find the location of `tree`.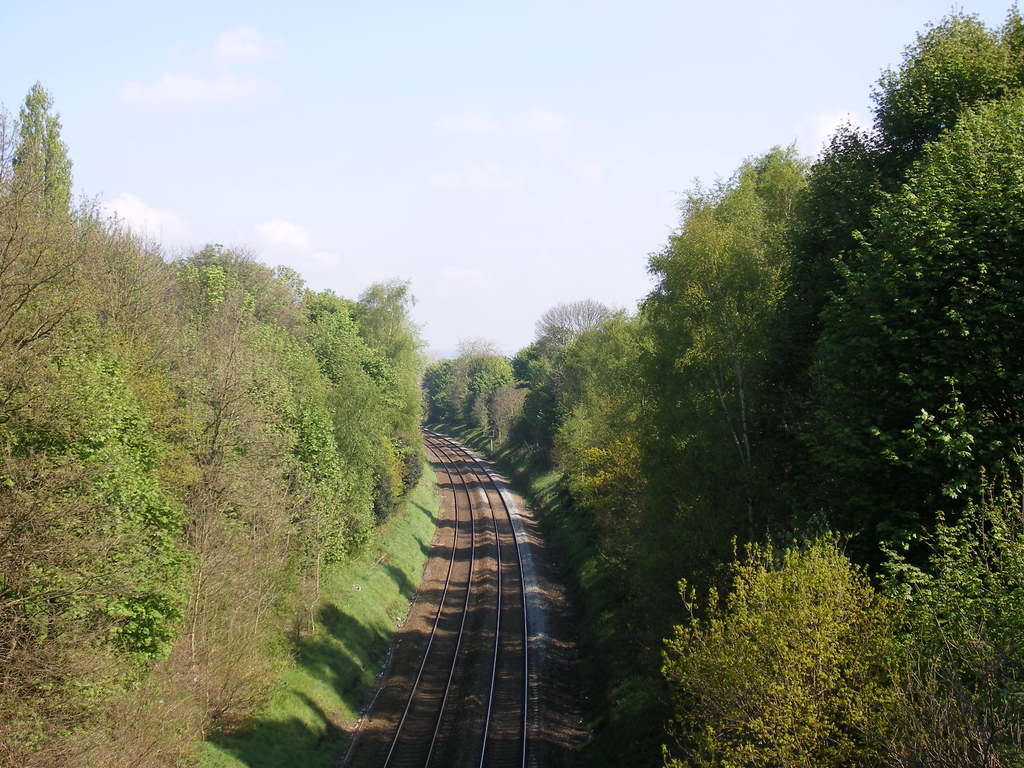
Location: 886,436,1023,767.
